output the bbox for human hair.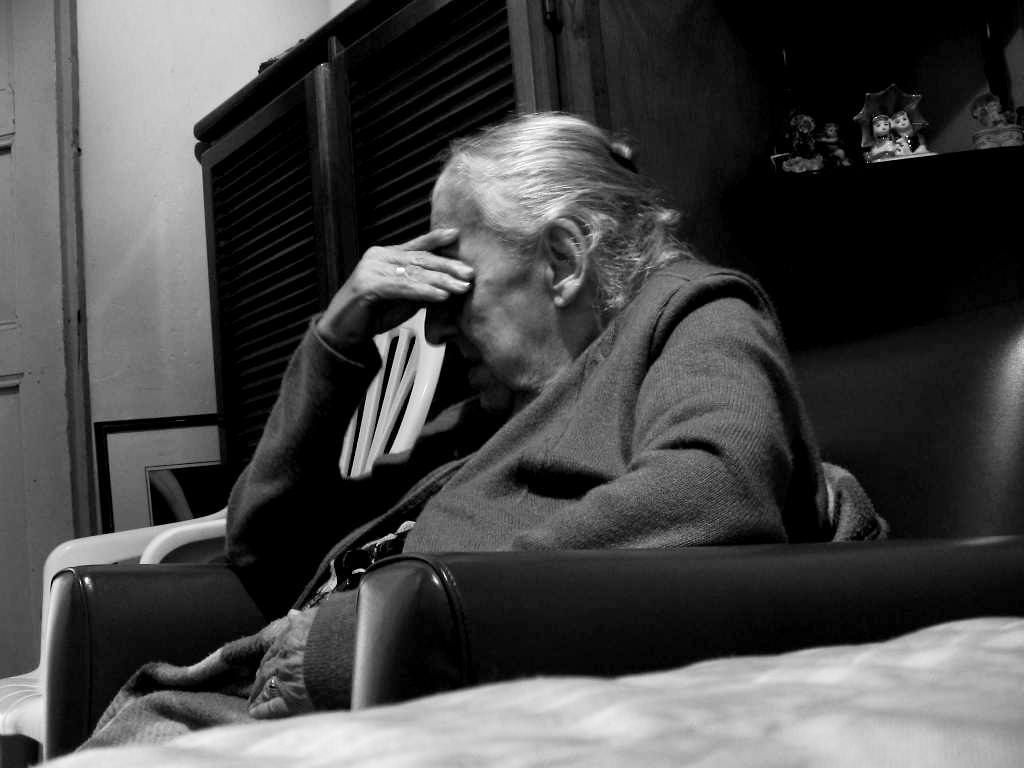
[445,109,694,325].
